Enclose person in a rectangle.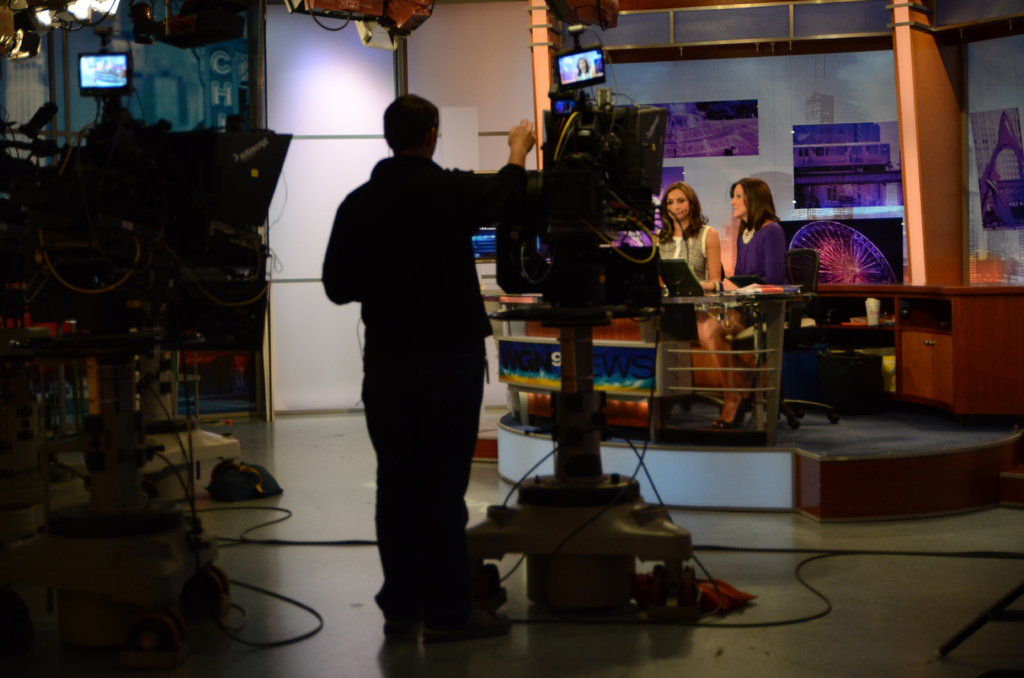
l=326, t=87, r=535, b=636.
